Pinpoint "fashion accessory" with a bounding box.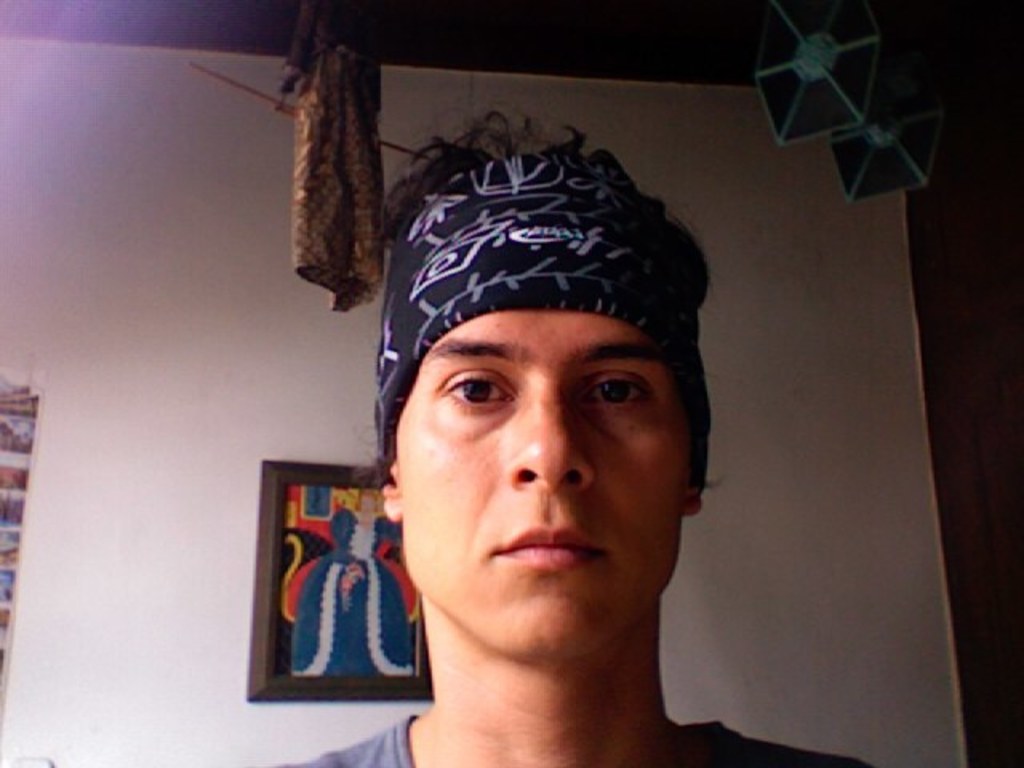
<region>373, 154, 698, 467</region>.
